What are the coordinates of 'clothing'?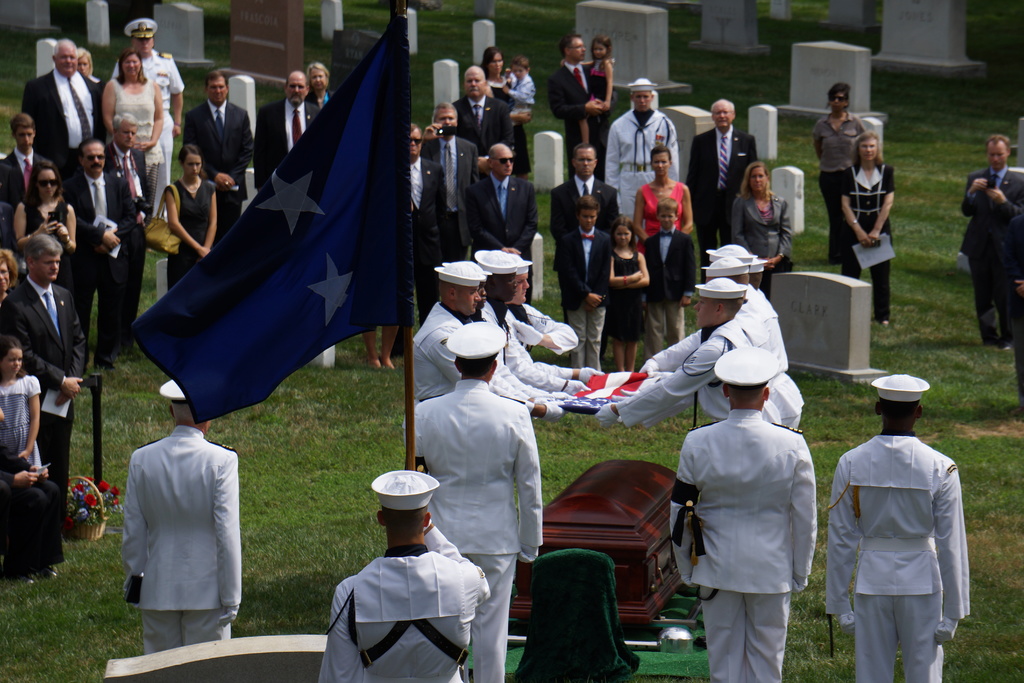
rect(0, 372, 46, 466).
